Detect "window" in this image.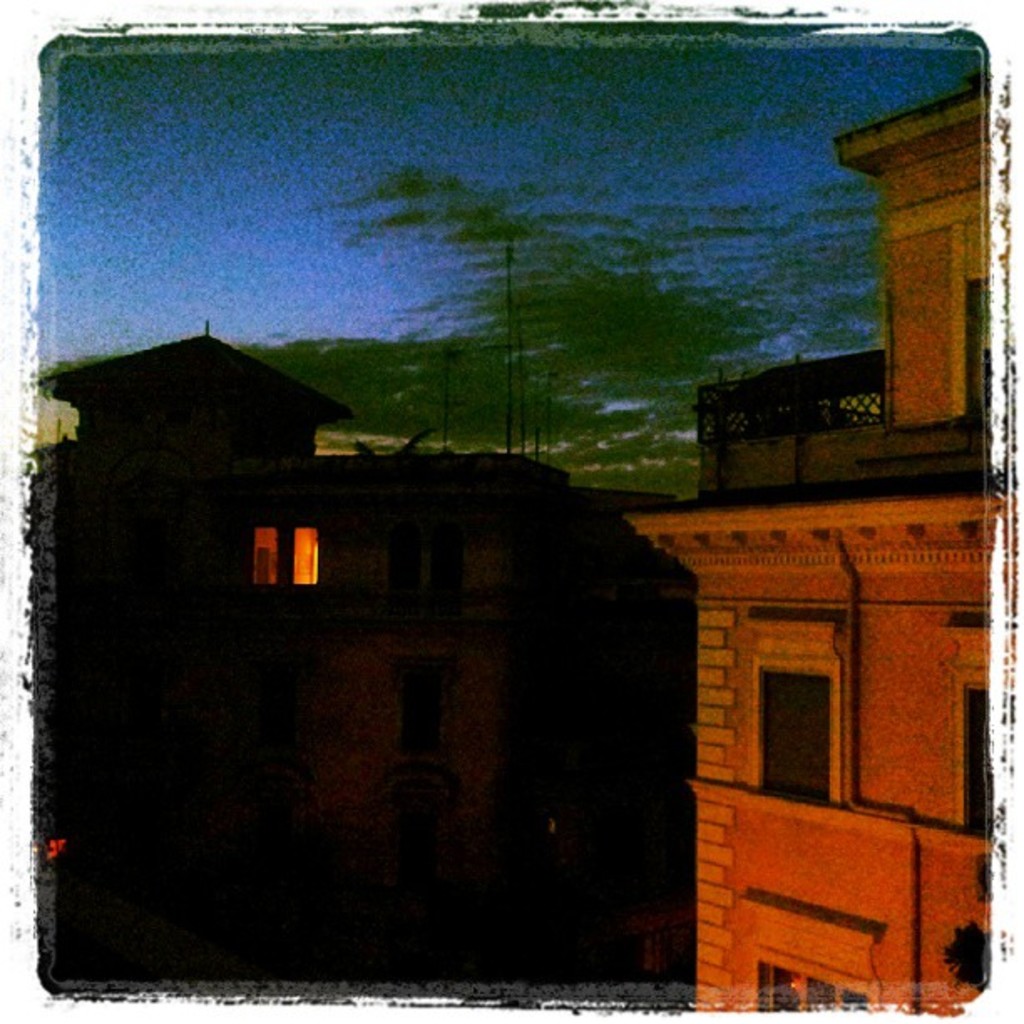
Detection: (743,614,848,800).
